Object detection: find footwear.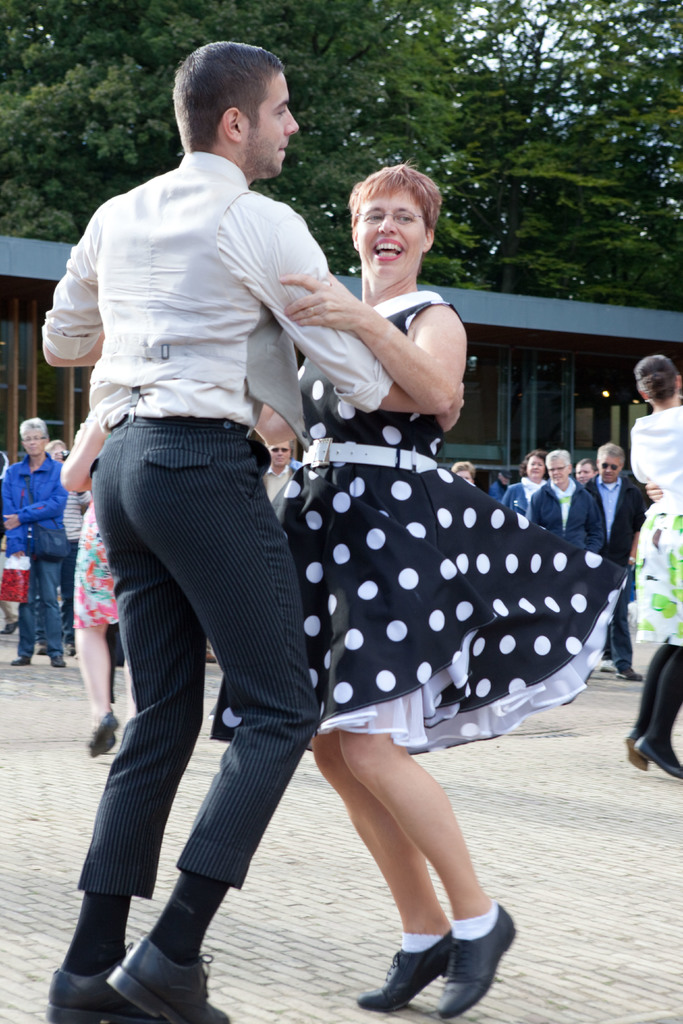
{"left": 86, "top": 711, "right": 117, "bottom": 753}.
